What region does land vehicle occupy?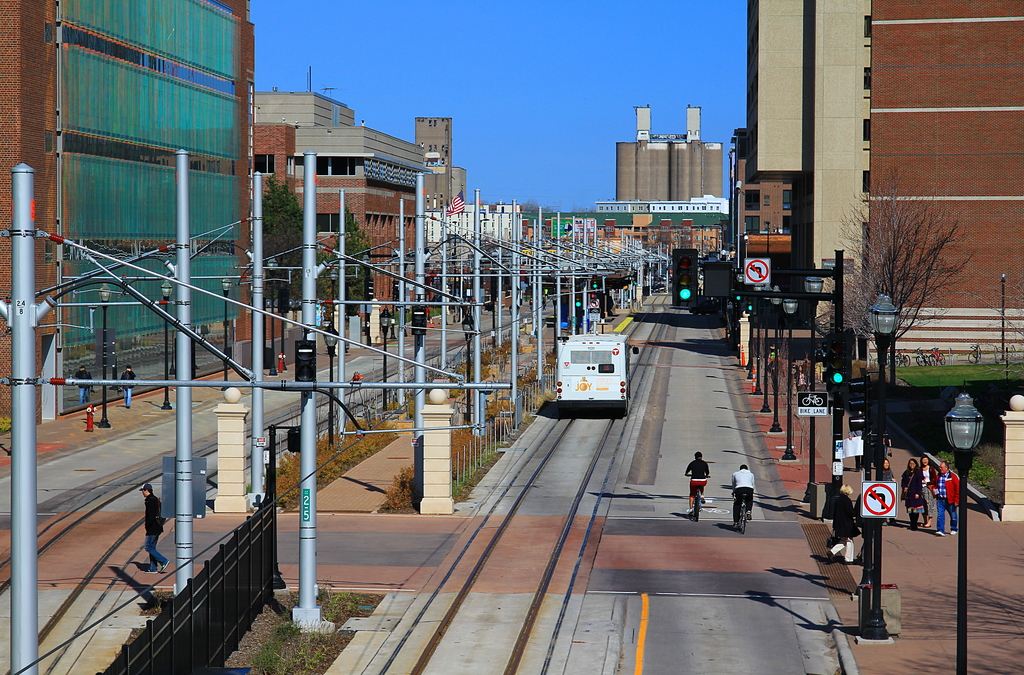
x1=736 y1=490 x2=749 y2=530.
